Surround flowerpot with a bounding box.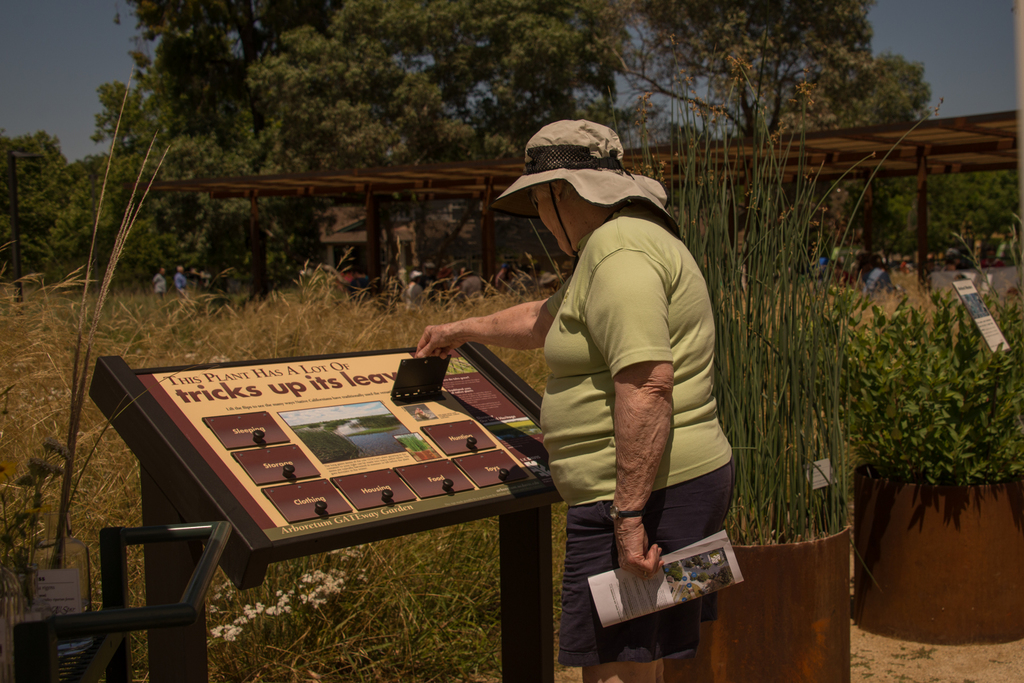
860/458/1023/645.
